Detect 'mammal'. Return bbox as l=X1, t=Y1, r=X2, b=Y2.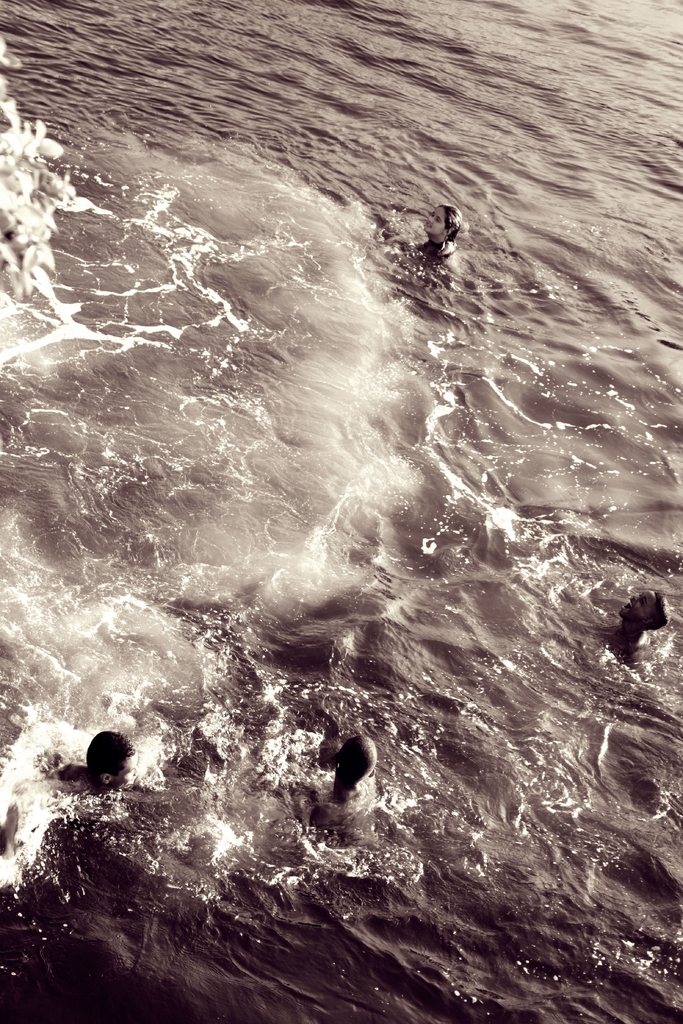
l=611, t=589, r=666, b=659.
